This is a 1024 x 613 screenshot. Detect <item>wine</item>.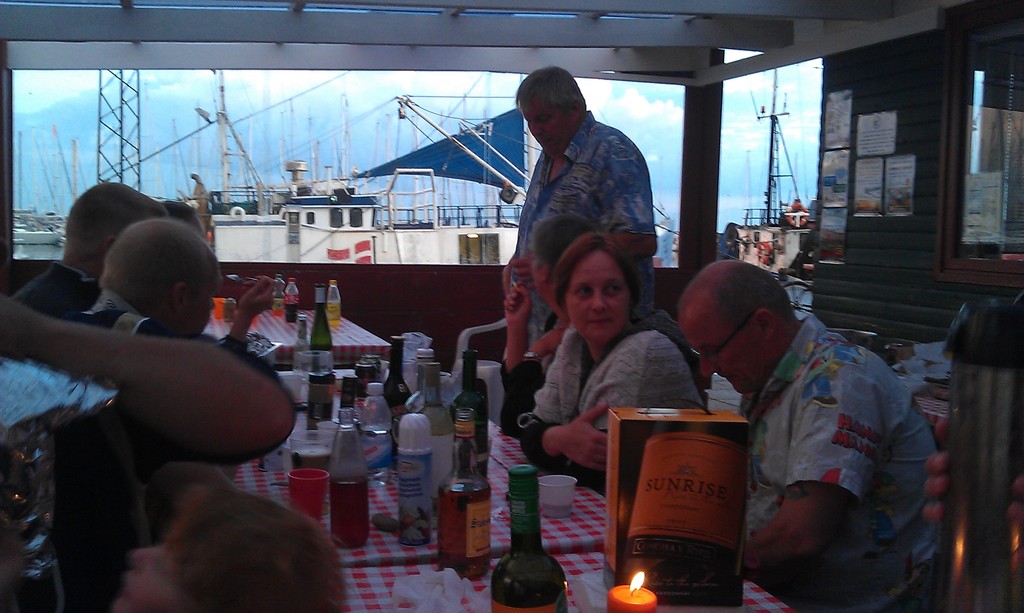
446 345 495 463.
